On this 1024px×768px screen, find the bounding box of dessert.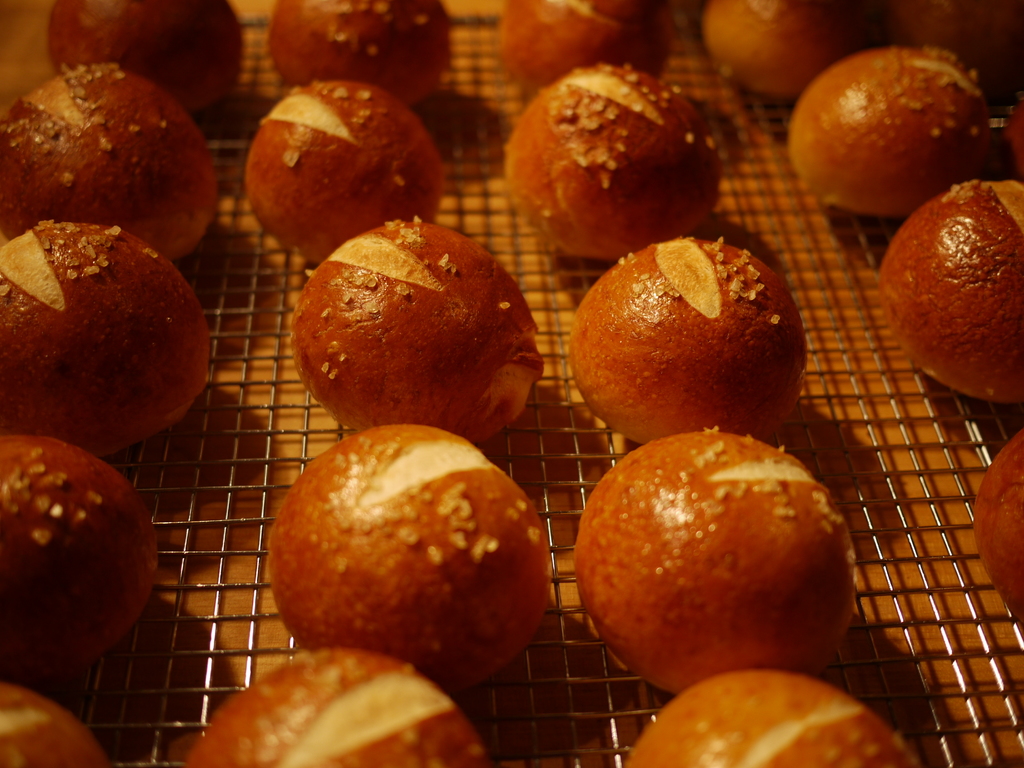
Bounding box: left=506, top=64, right=726, bottom=259.
